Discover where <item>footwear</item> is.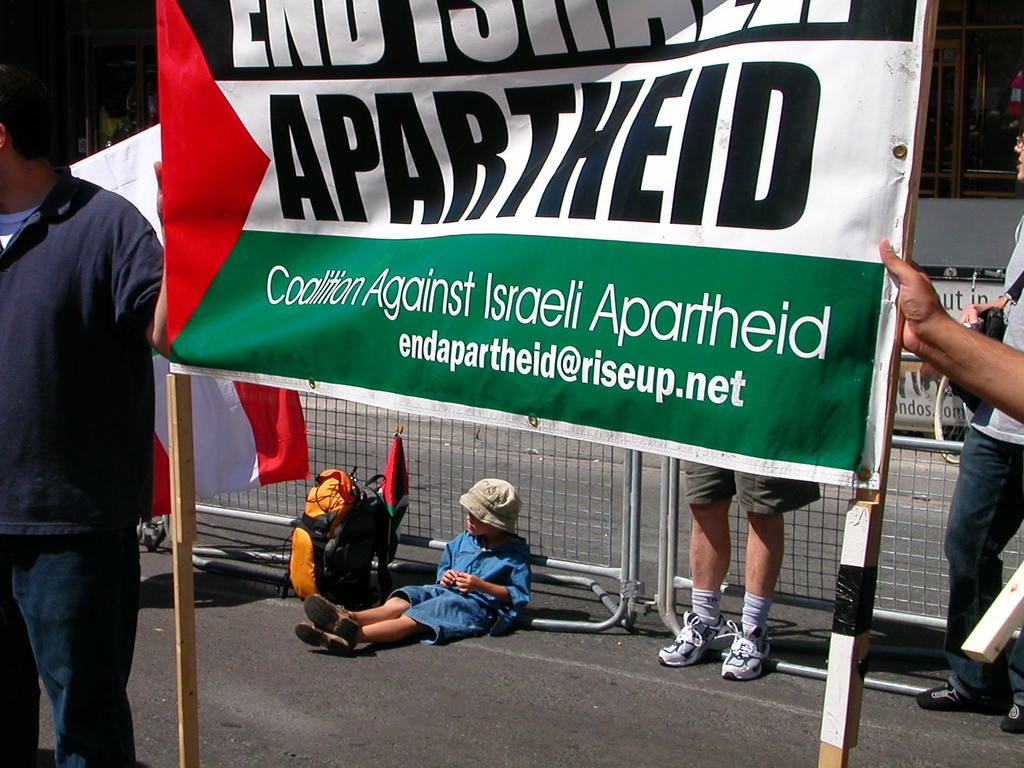
Discovered at l=296, t=622, r=359, b=659.
